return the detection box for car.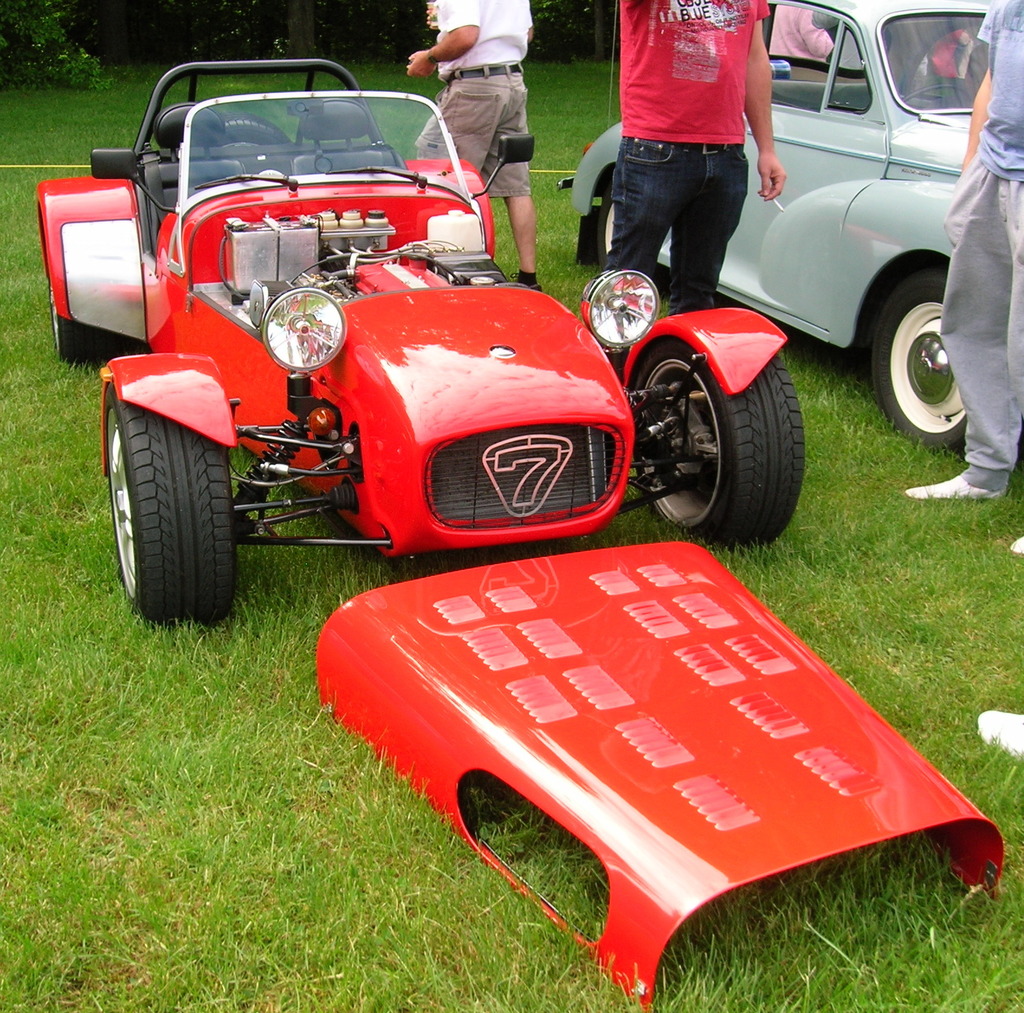
detection(45, 81, 669, 612).
